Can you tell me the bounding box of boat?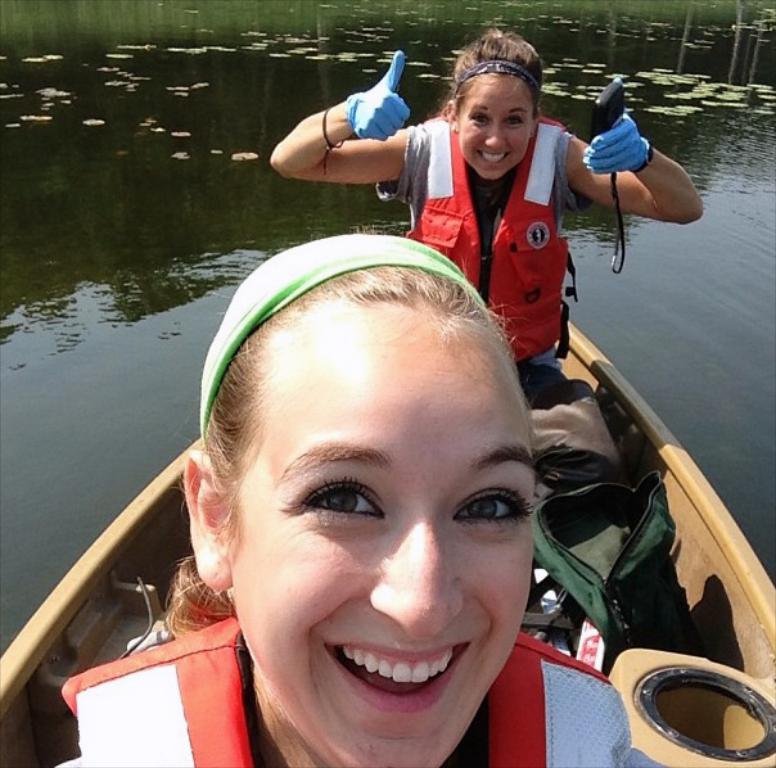
Rect(0, 316, 775, 767).
